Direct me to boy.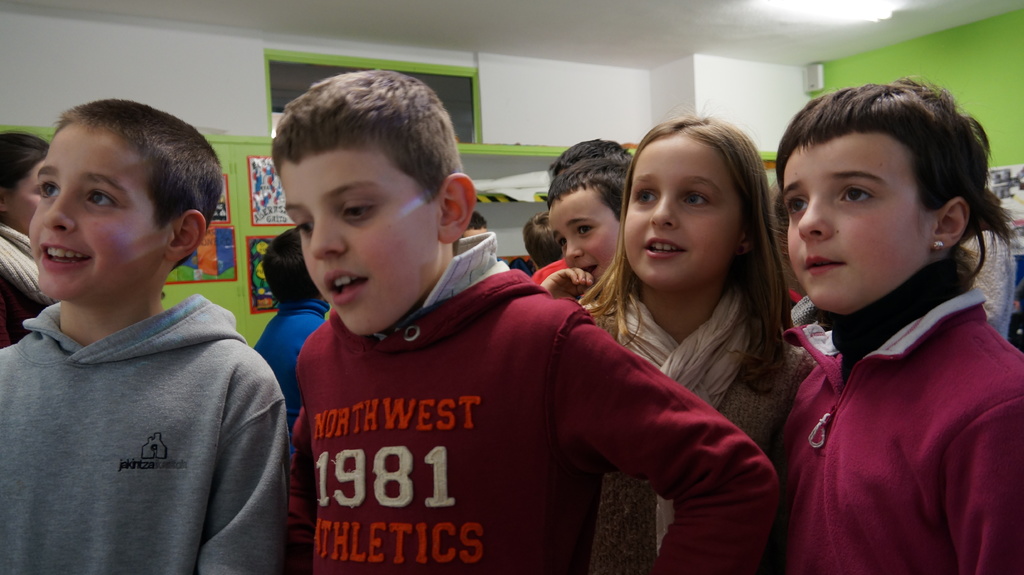
Direction: [541,155,632,301].
